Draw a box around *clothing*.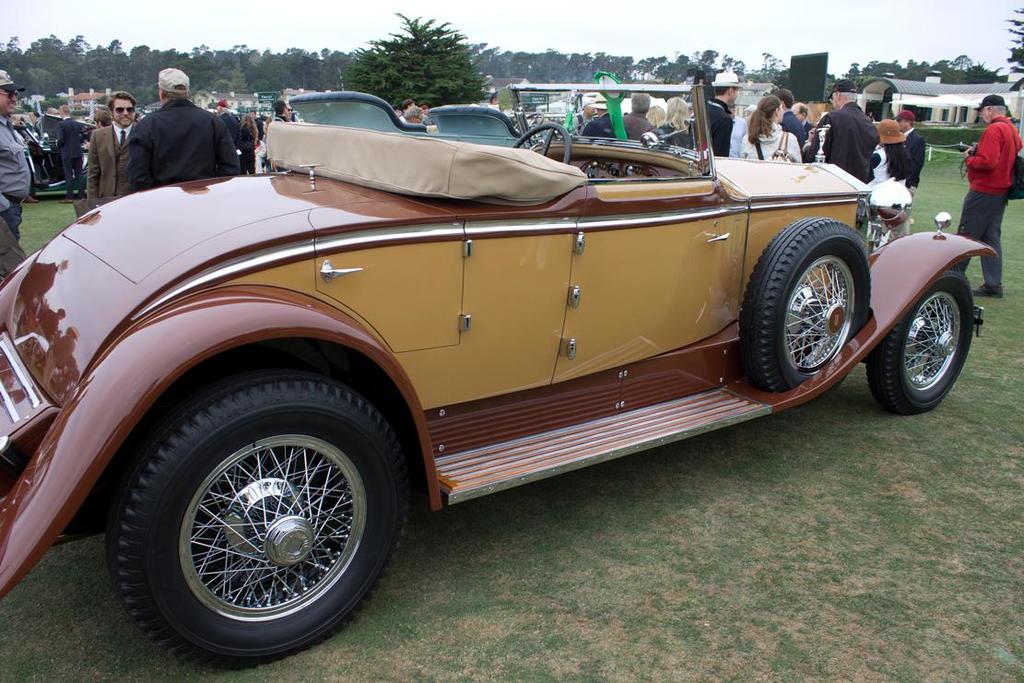
<bbox>726, 112, 757, 161</bbox>.
